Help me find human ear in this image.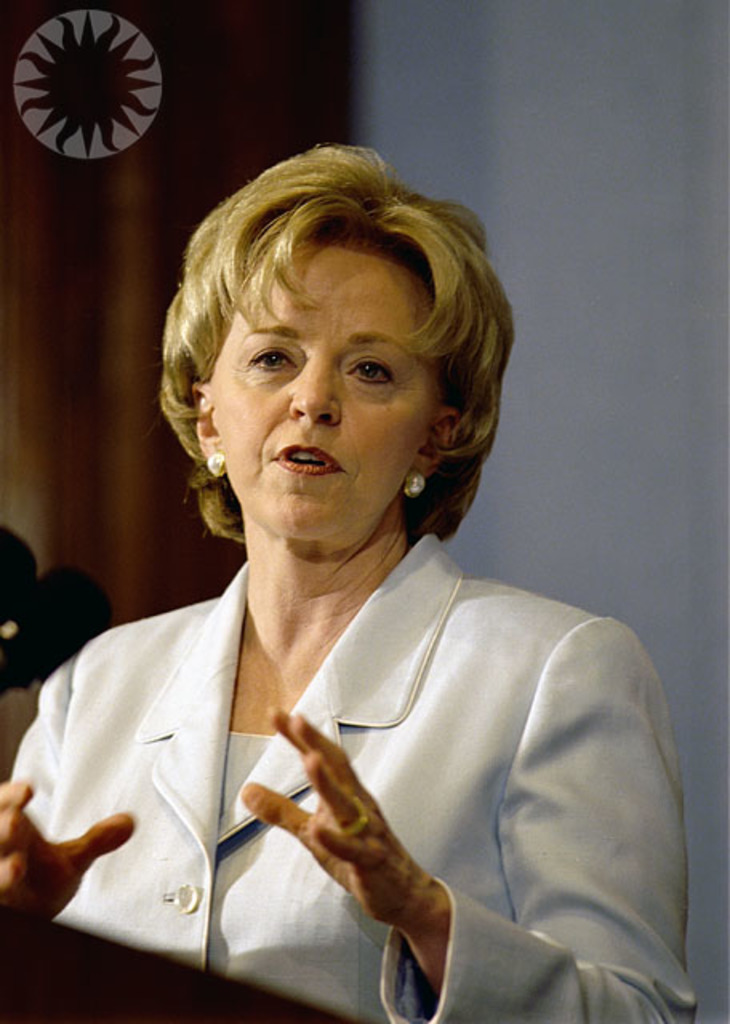
Found it: (left=403, top=405, right=456, bottom=480).
